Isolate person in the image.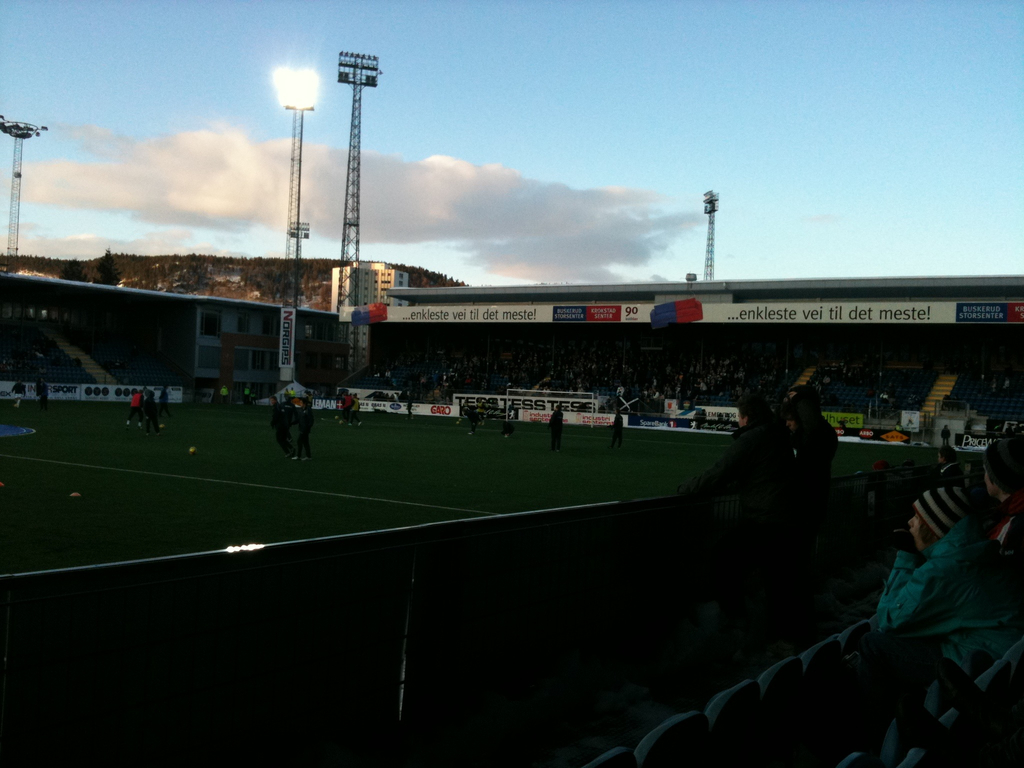
Isolated region: 609,409,625,446.
